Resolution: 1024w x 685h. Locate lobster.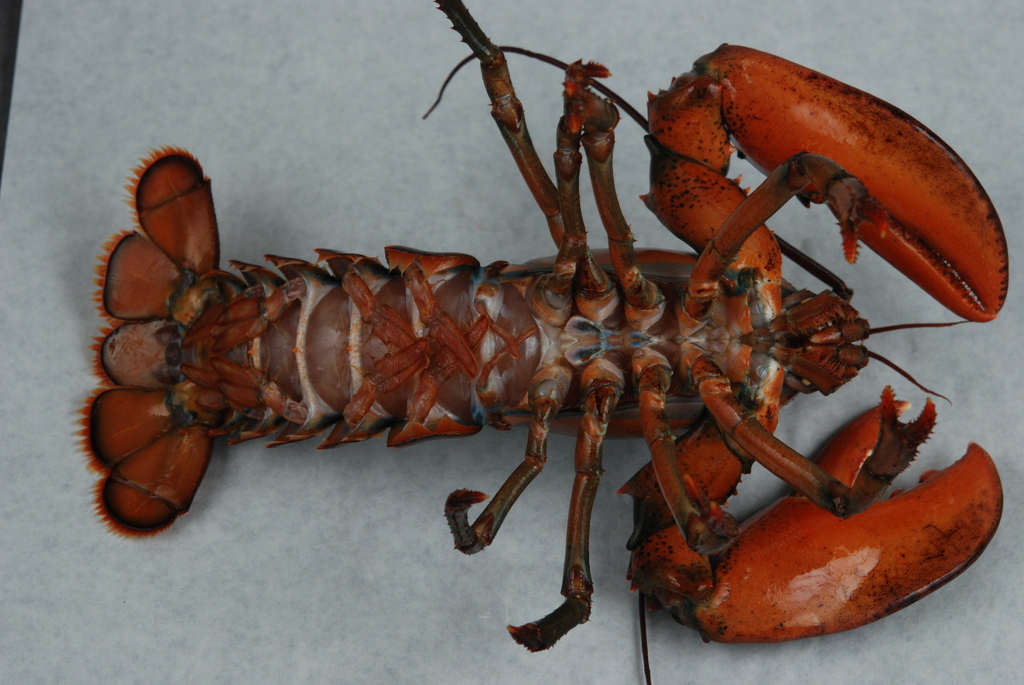
Rect(74, 0, 1010, 684).
